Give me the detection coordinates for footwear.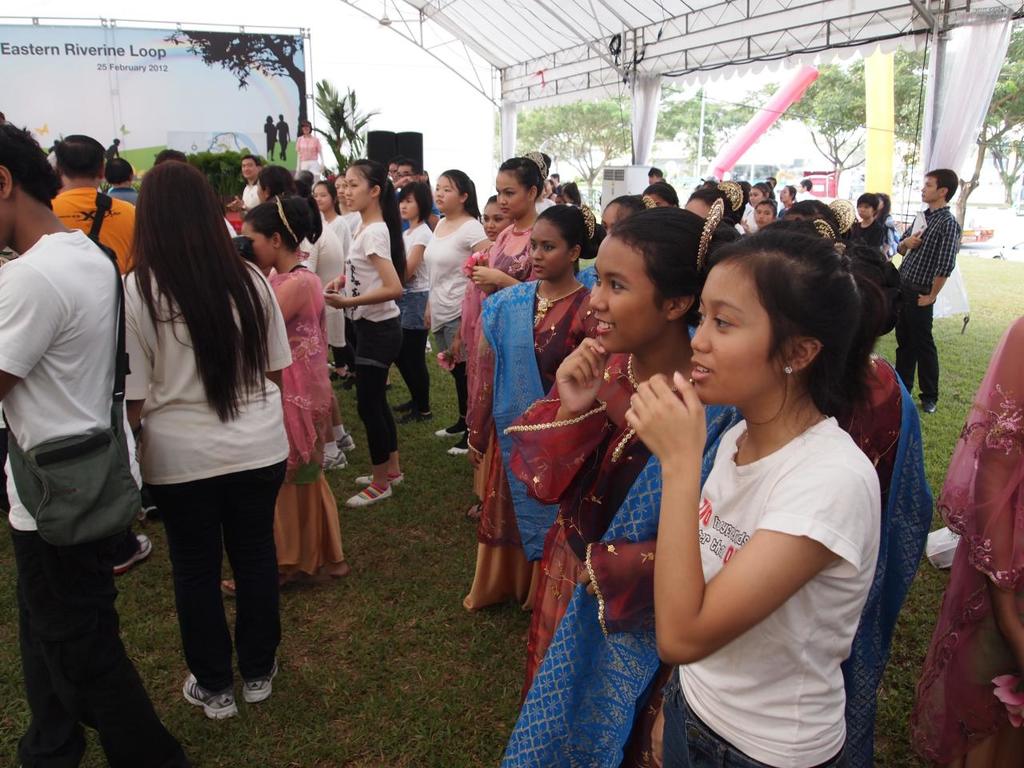
(x1=218, y1=576, x2=234, y2=598).
